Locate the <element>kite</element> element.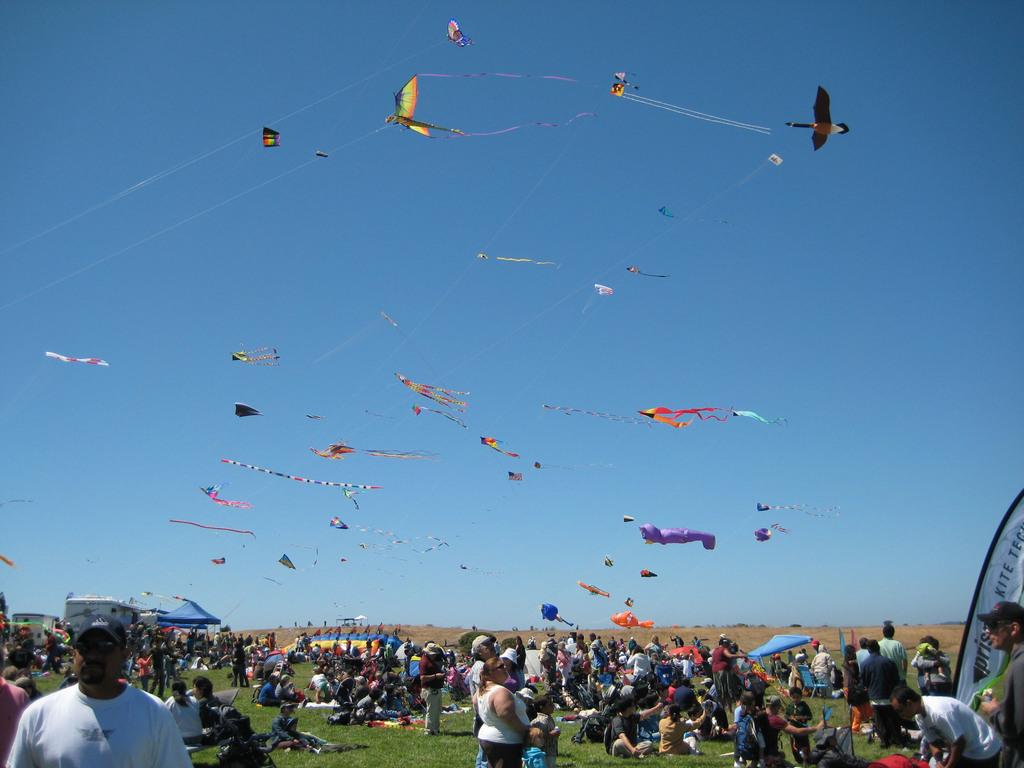
Element bbox: 261,122,280,150.
